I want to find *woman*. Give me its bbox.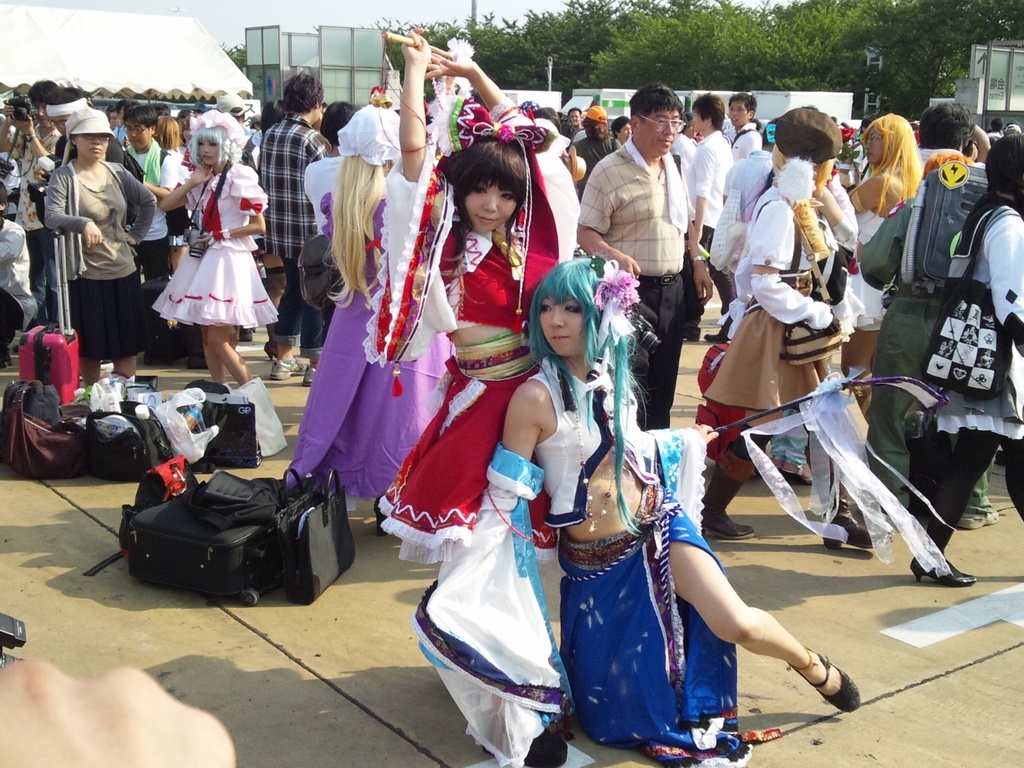
360,25,568,563.
